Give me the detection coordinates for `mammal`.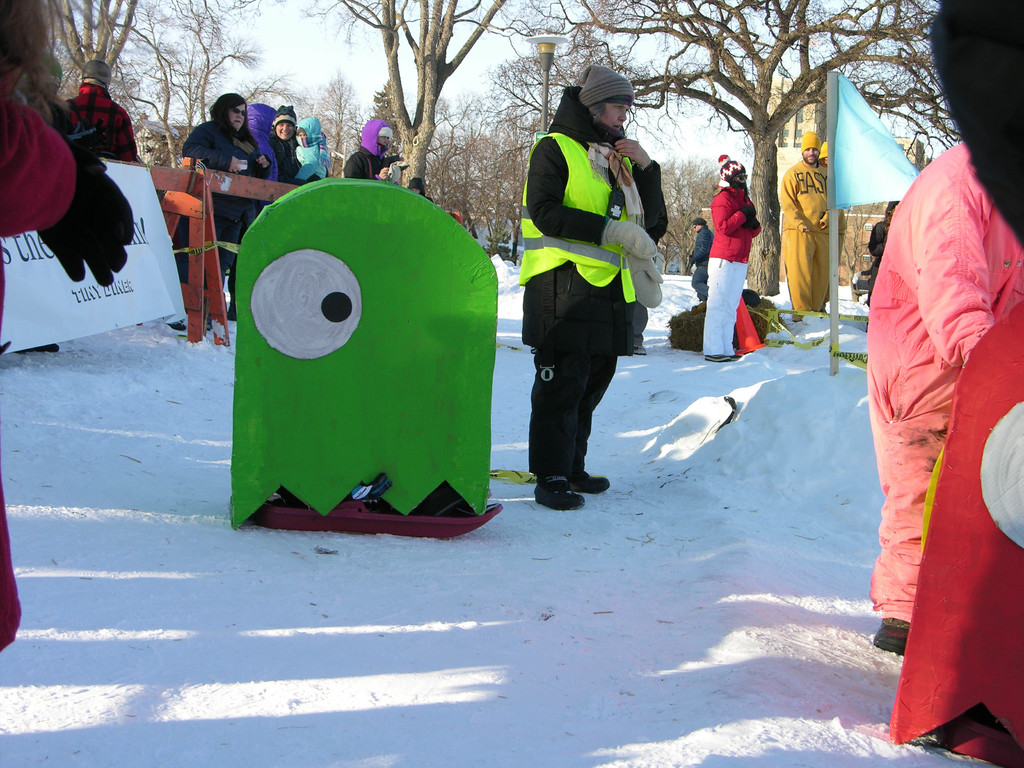
[779,128,840,323].
